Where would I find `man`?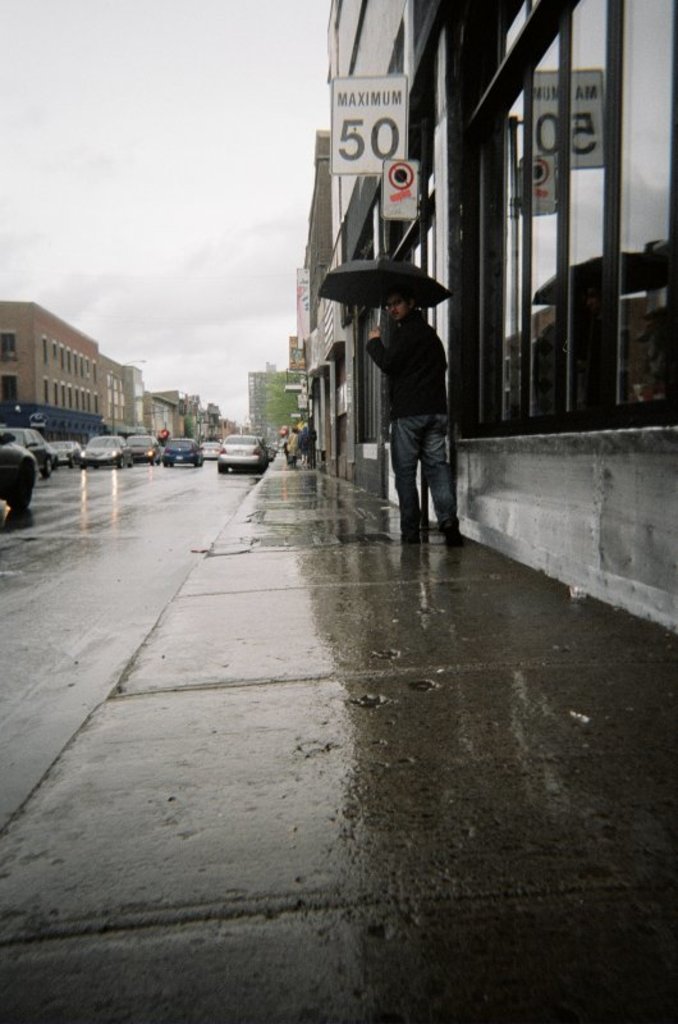
At [left=365, top=287, right=468, bottom=553].
